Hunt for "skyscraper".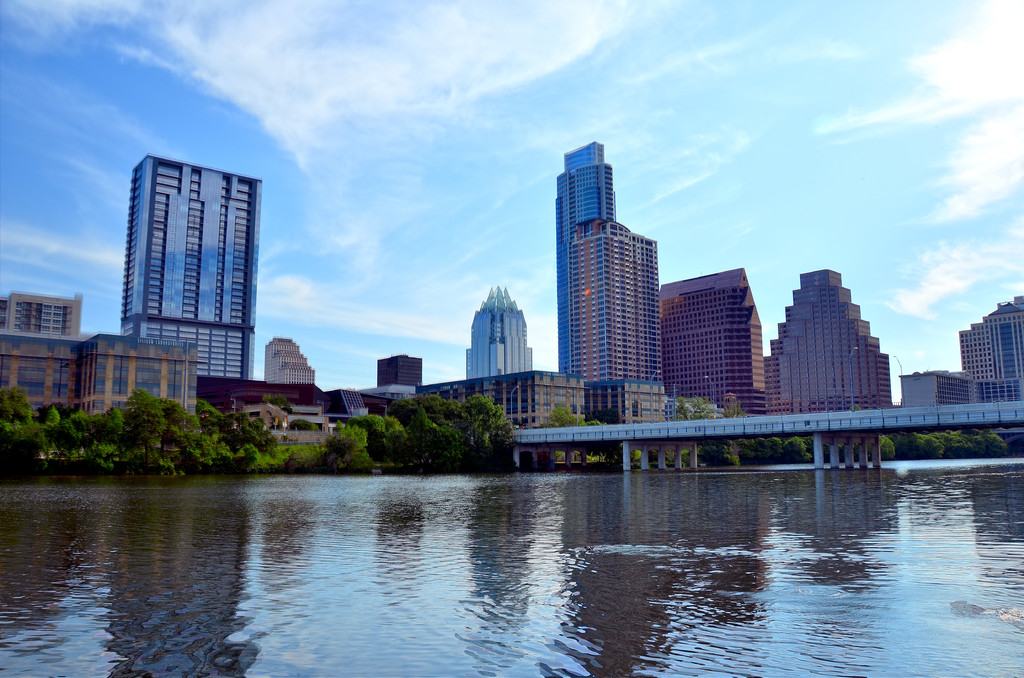
Hunted down at 564,213,668,390.
